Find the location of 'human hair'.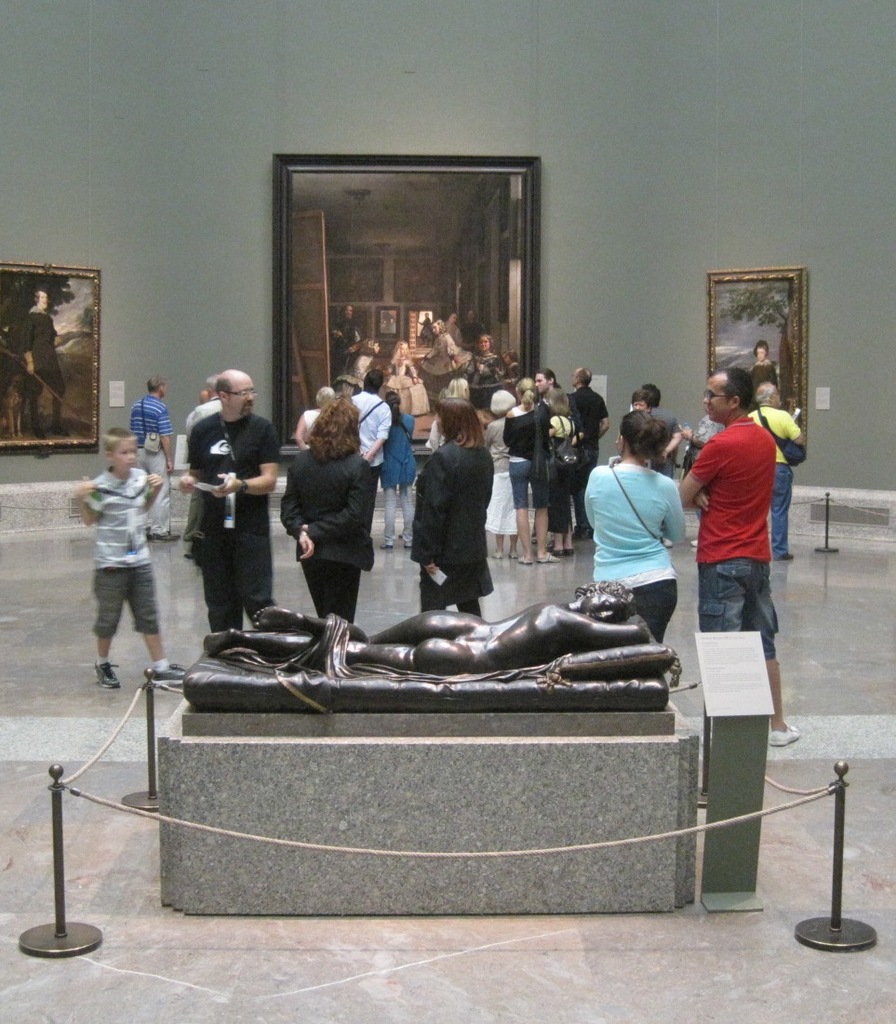
Location: region(426, 333, 454, 357).
